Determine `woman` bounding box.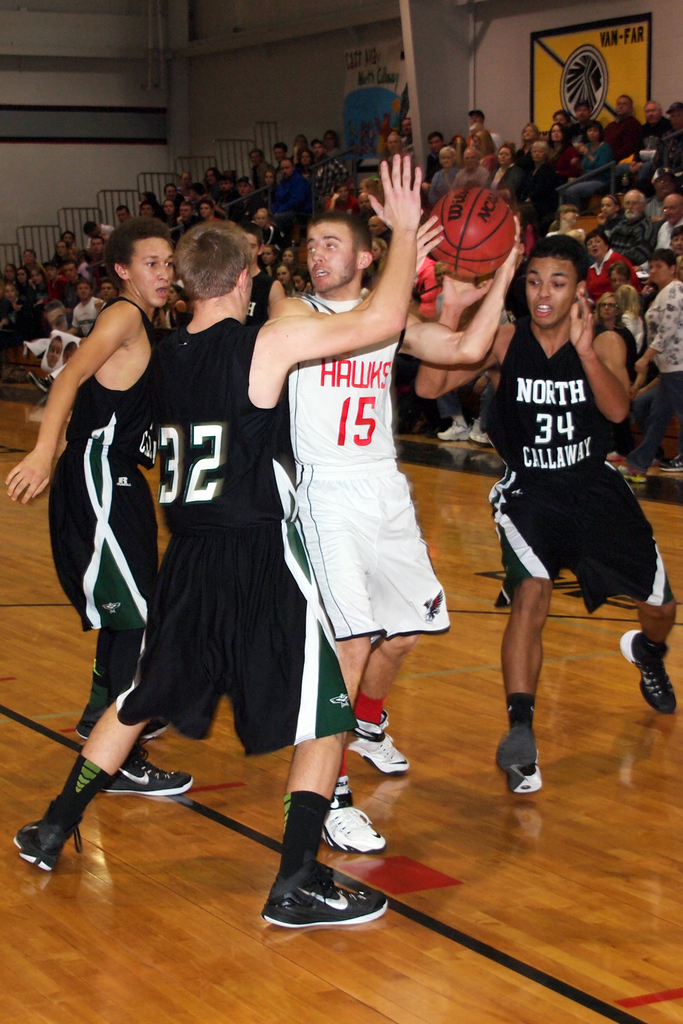
Determined: locate(635, 247, 682, 464).
